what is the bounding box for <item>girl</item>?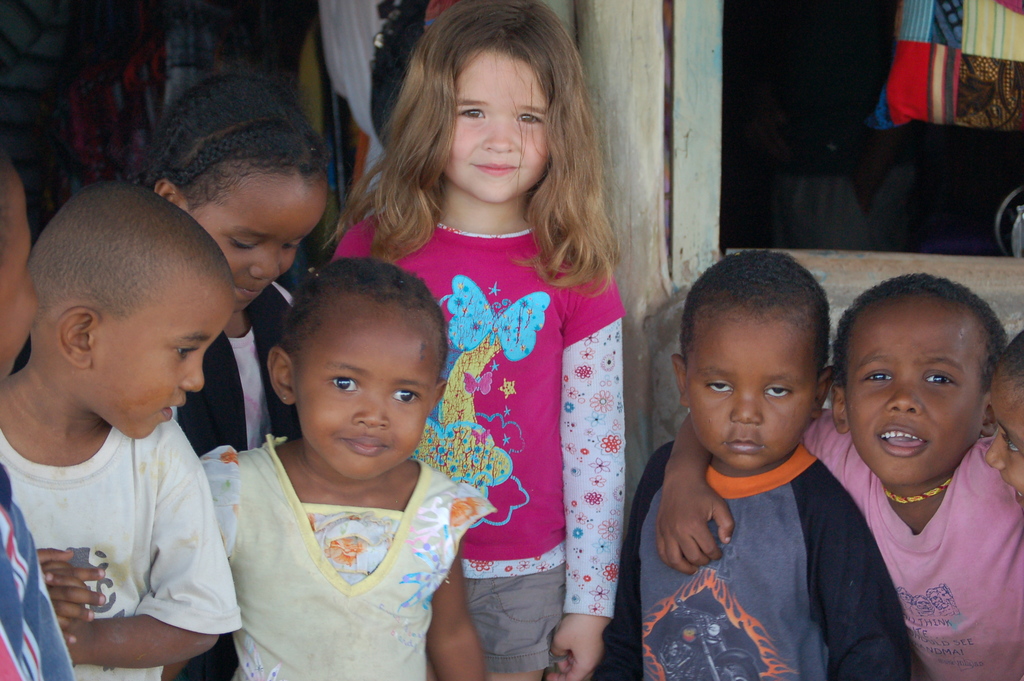
pyautogui.locateOnScreen(312, 0, 625, 680).
